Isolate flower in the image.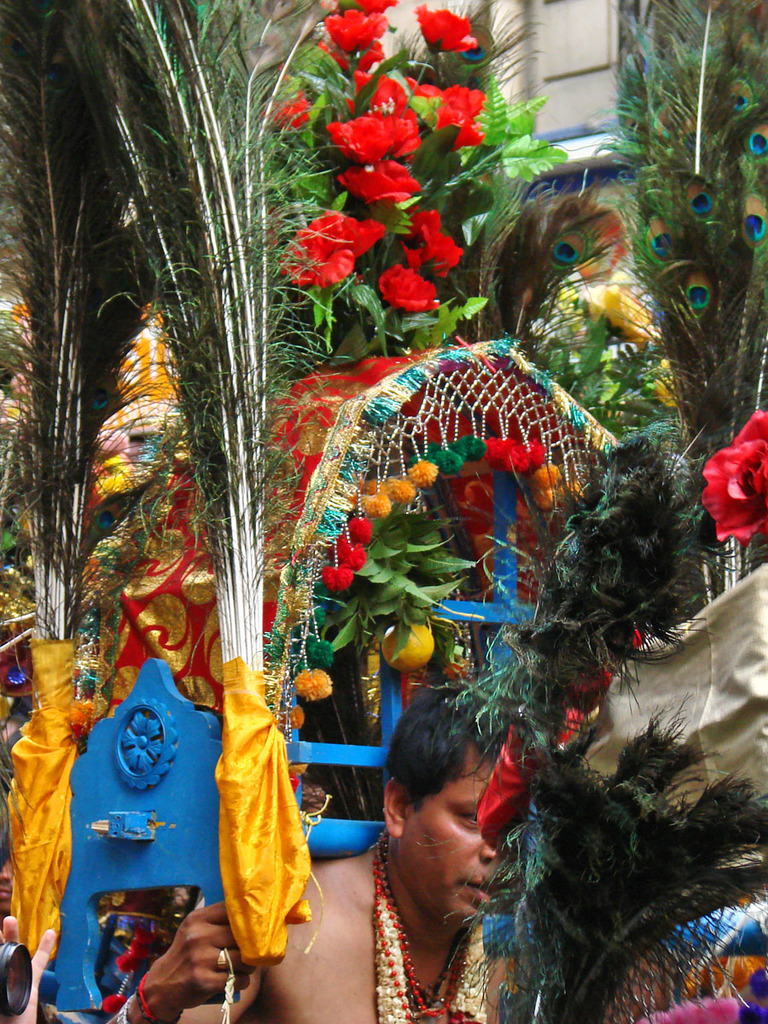
Isolated region: {"left": 702, "top": 411, "right": 767, "bottom": 537}.
